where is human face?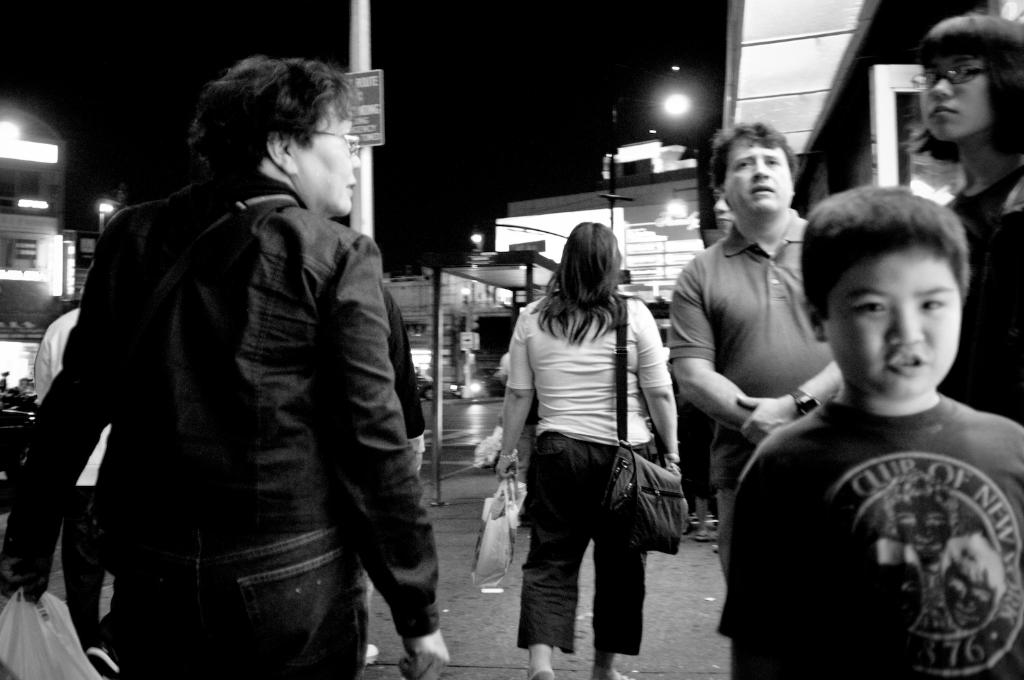
bbox=(919, 52, 993, 145).
